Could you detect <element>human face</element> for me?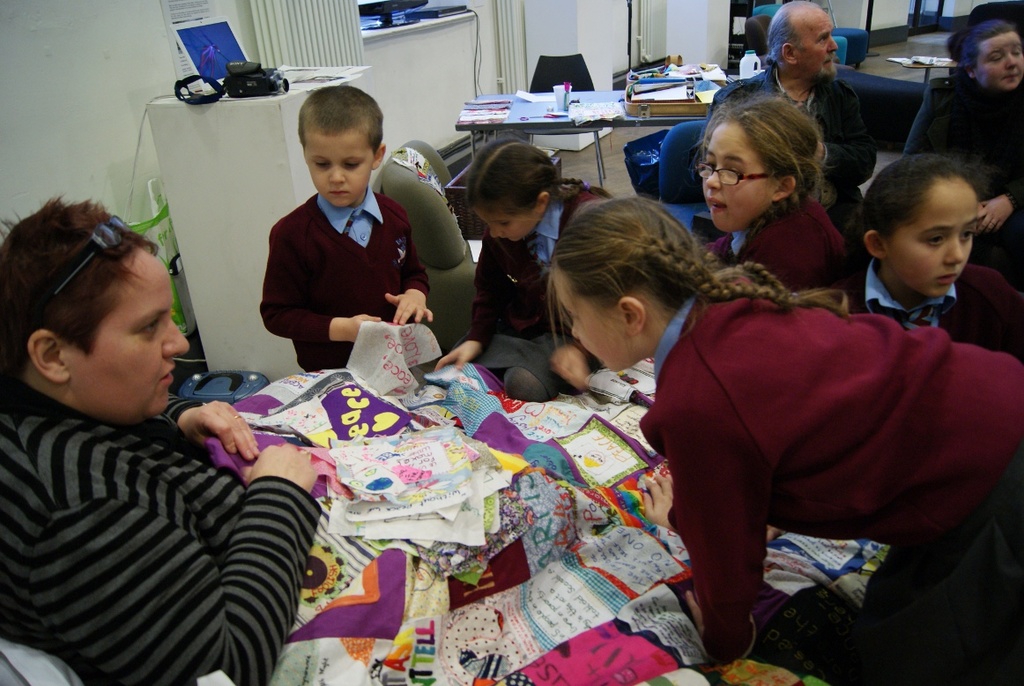
Detection result: 702:115:771:228.
